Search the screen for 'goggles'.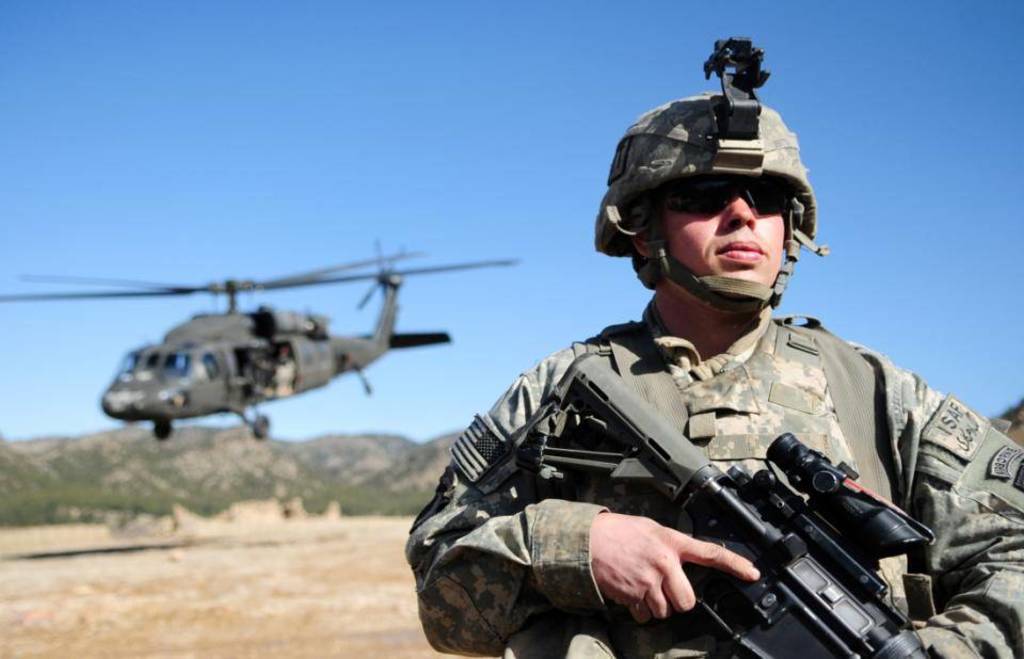
Found at [658,173,801,218].
